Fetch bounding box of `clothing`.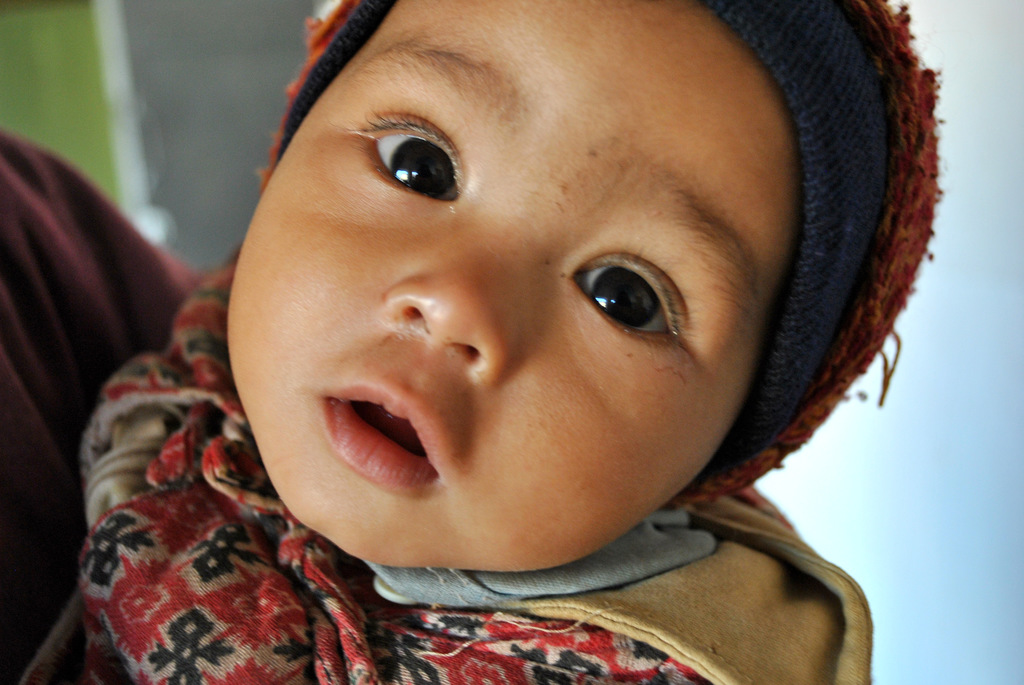
Bbox: 0 132 202 684.
